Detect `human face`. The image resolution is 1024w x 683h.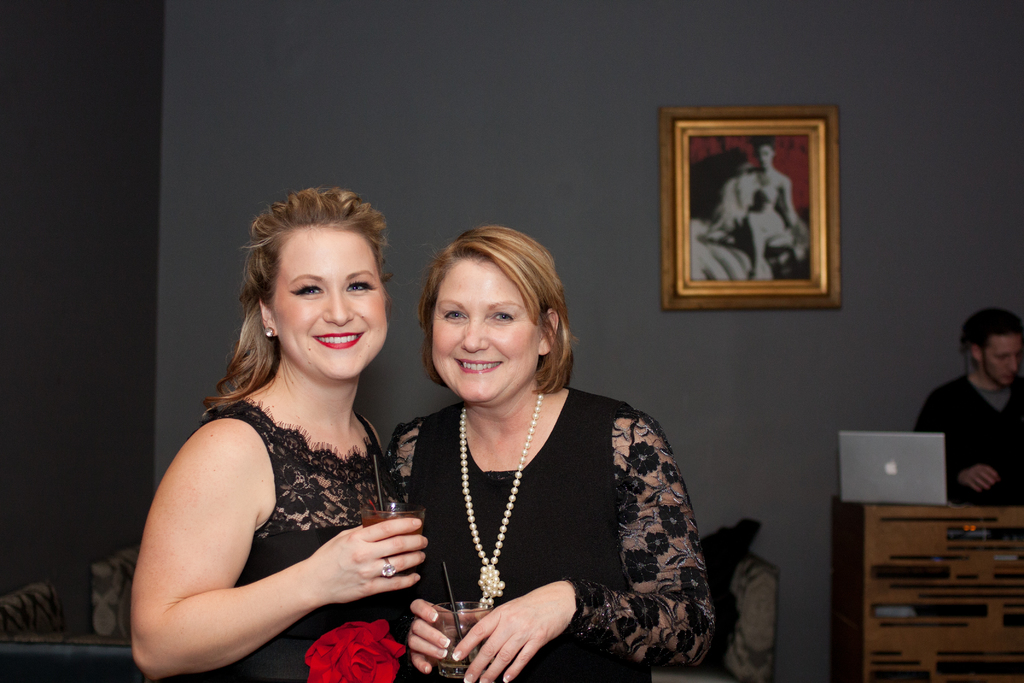
detection(271, 225, 387, 380).
